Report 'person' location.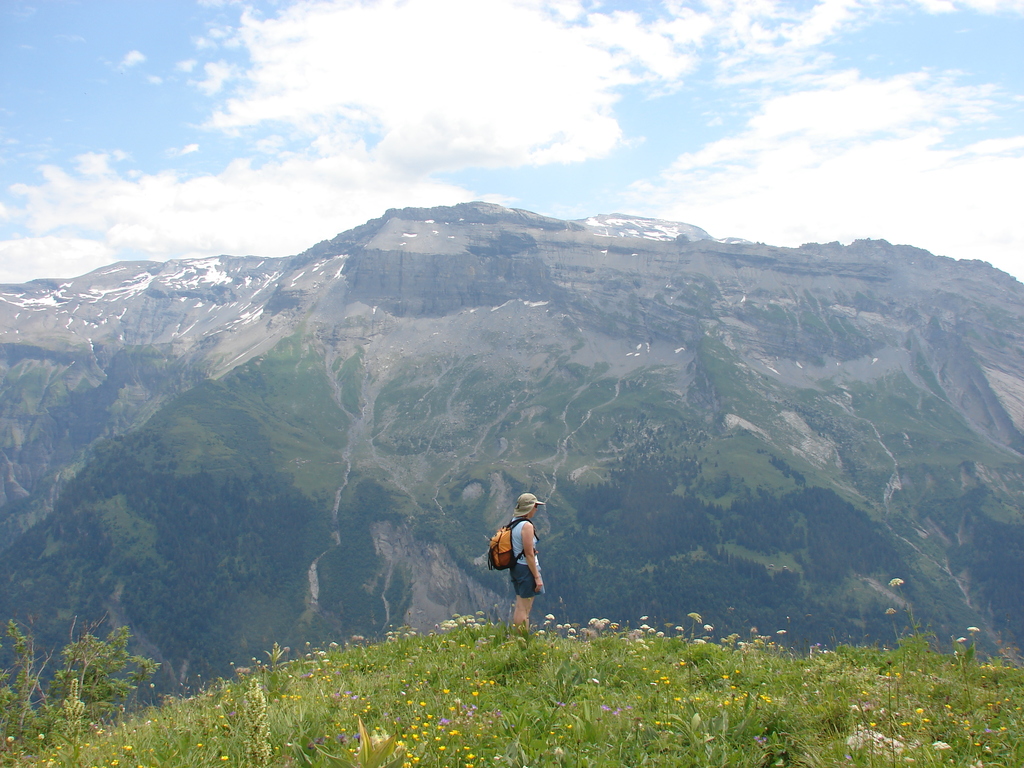
Report: <region>511, 493, 545, 635</region>.
